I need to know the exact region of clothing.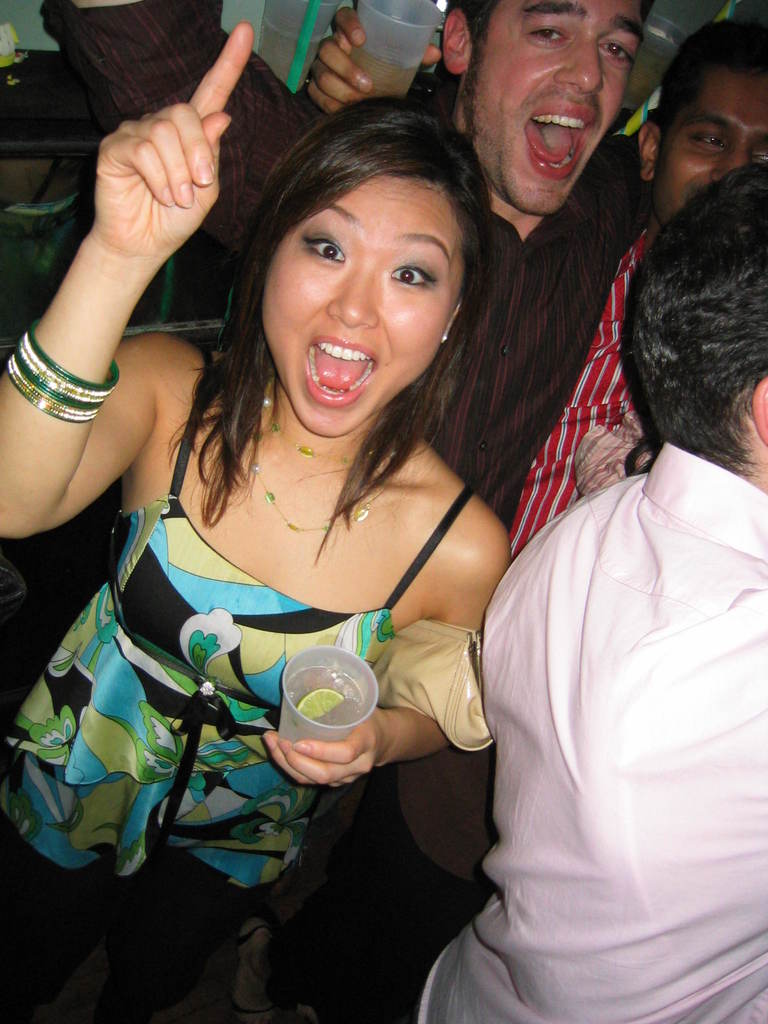
Region: x1=38, y1=0, x2=649, y2=1023.
